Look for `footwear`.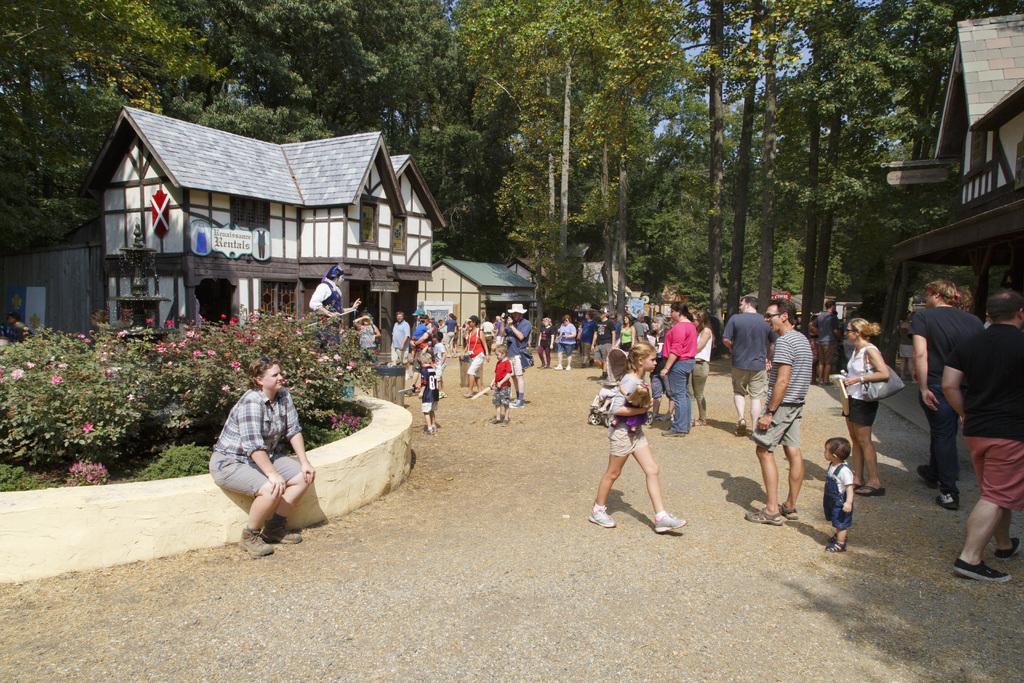
Found: bbox(736, 418, 748, 437).
